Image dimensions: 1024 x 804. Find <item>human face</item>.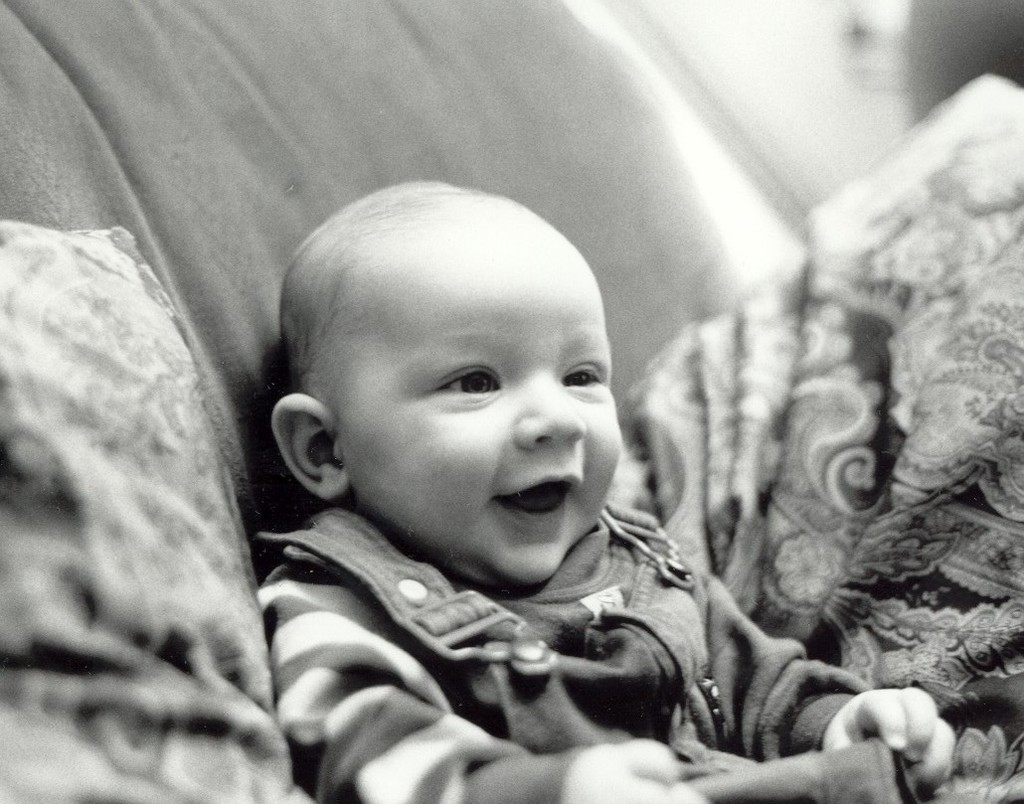
locate(340, 254, 621, 586).
